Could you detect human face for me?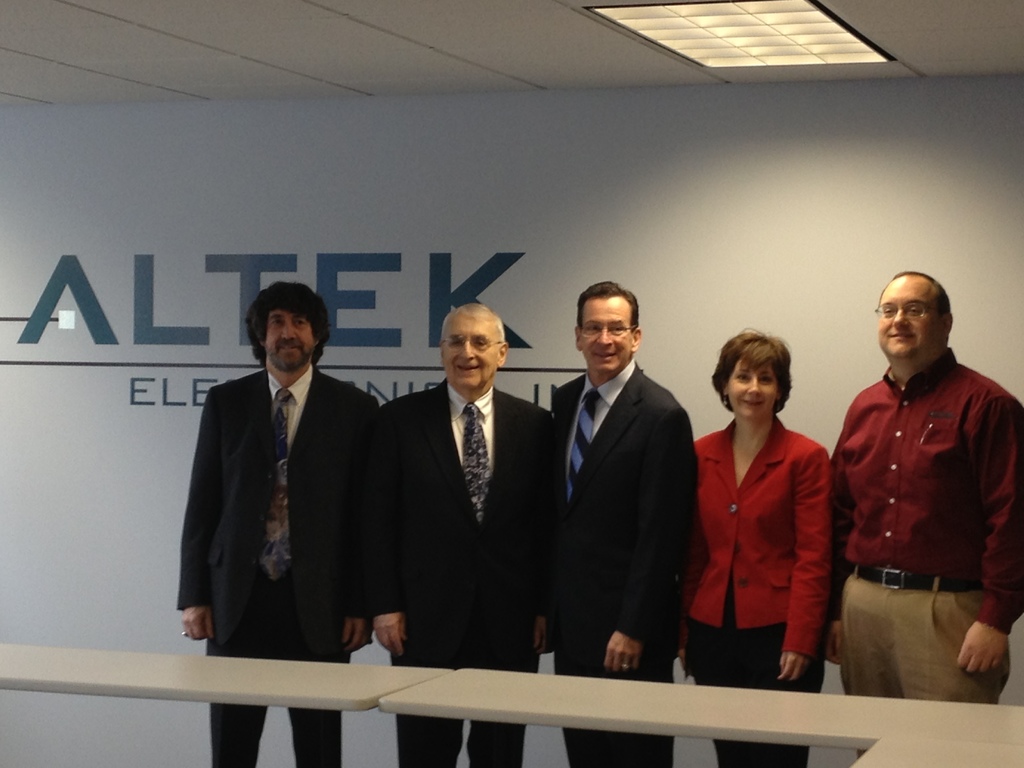
Detection result: crop(877, 280, 938, 357).
